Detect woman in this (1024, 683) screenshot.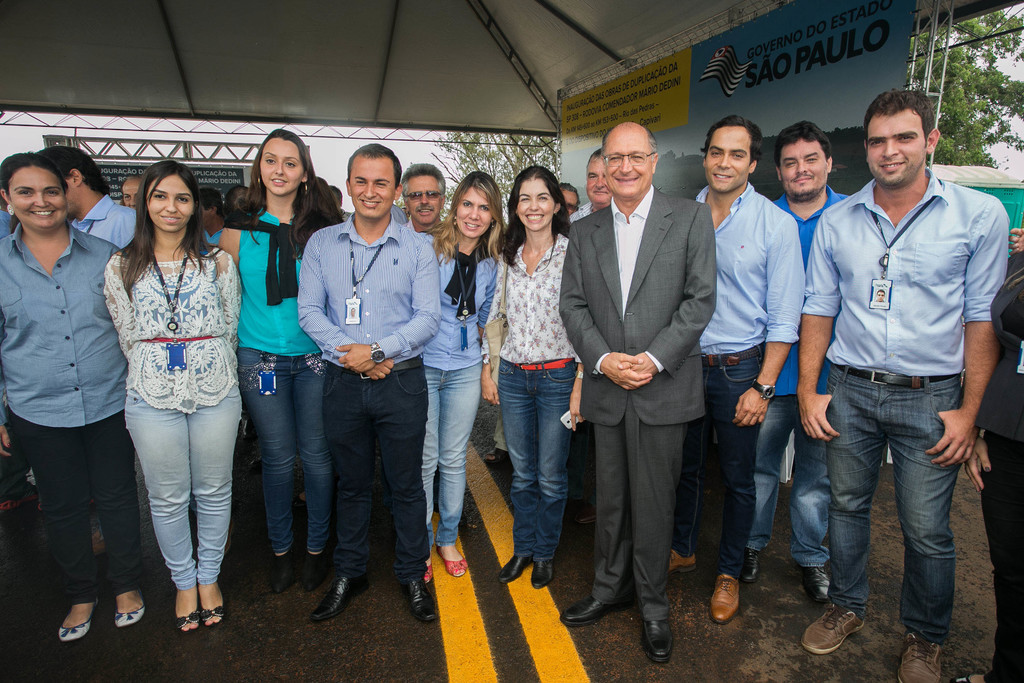
Detection: left=215, top=131, right=349, bottom=597.
